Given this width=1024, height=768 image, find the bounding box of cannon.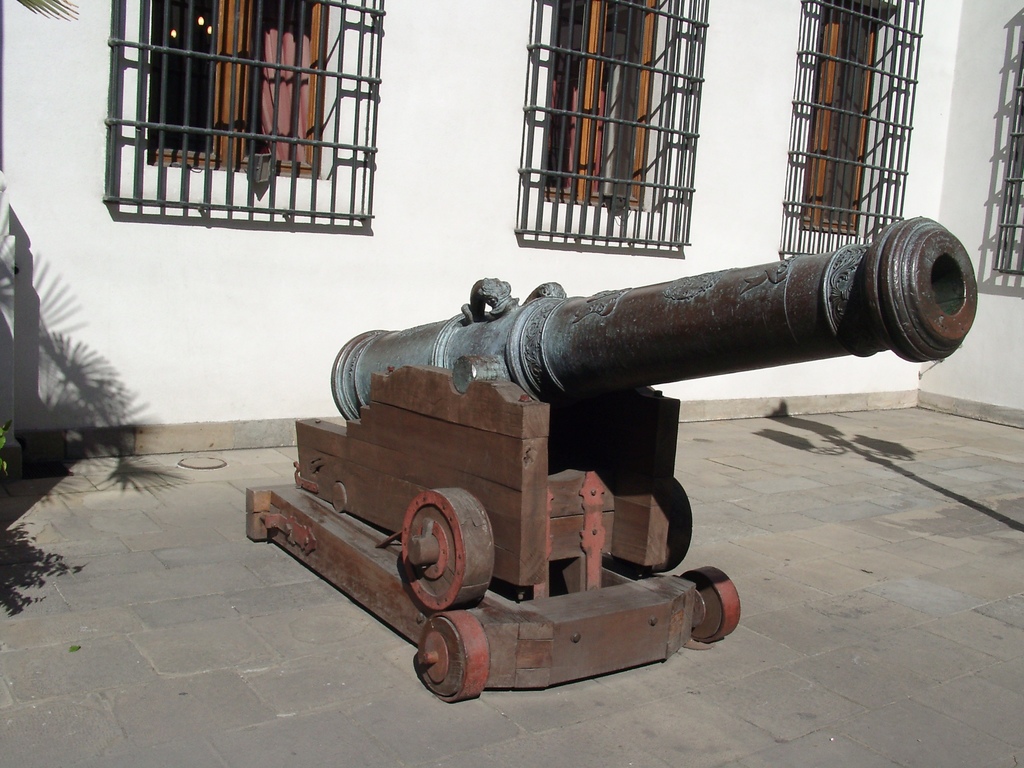
{"left": 243, "top": 216, "right": 980, "bottom": 703}.
